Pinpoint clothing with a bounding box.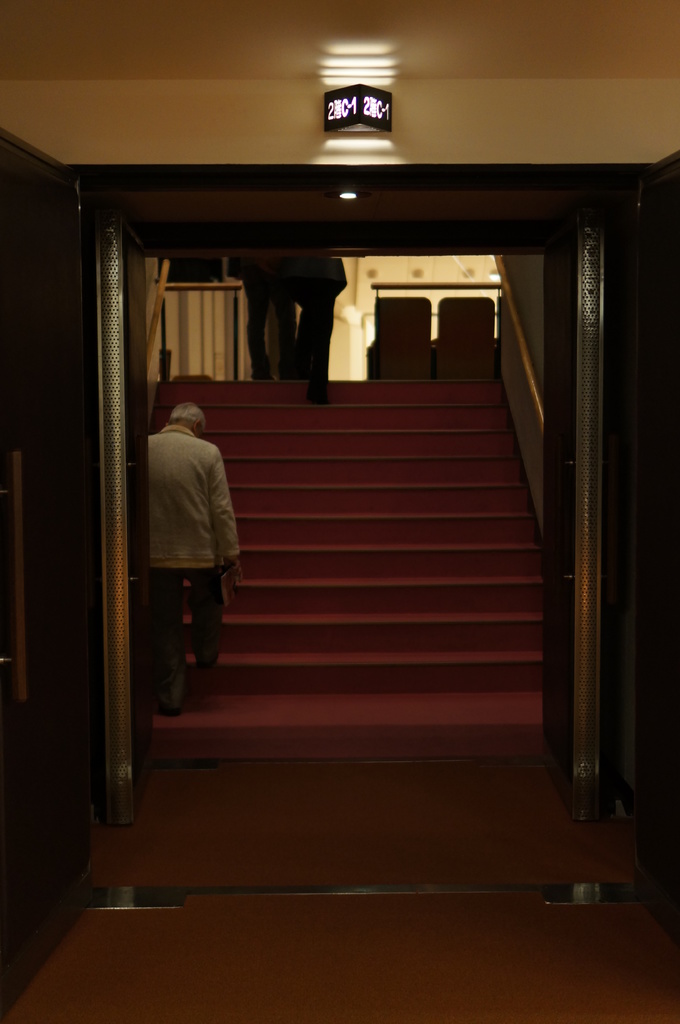
<region>139, 388, 239, 653</region>.
